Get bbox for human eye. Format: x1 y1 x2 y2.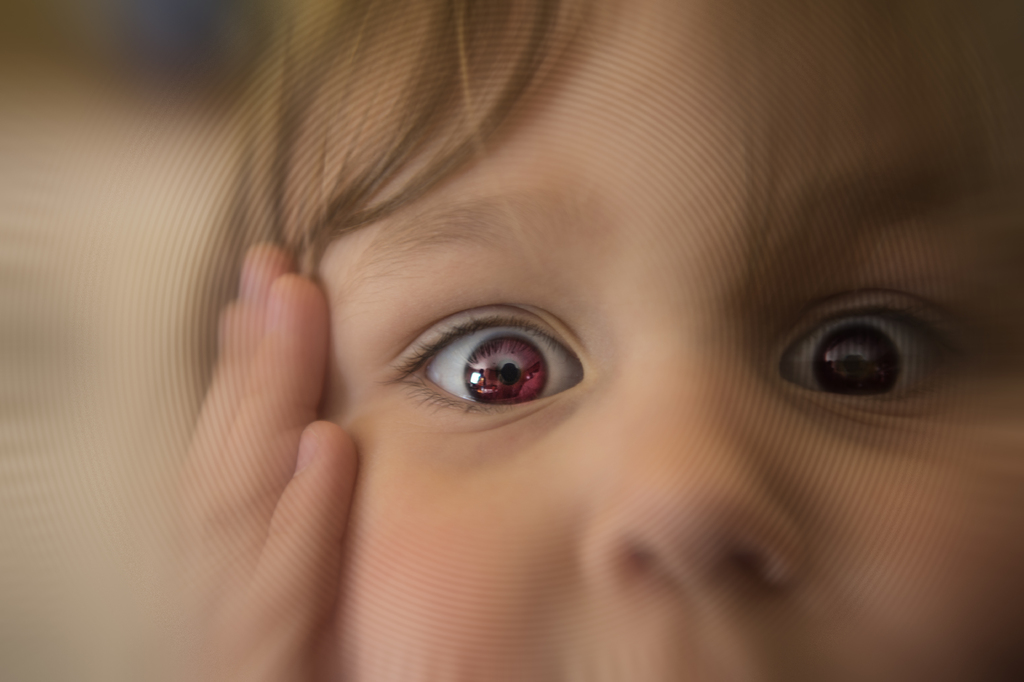
383 292 598 426.
